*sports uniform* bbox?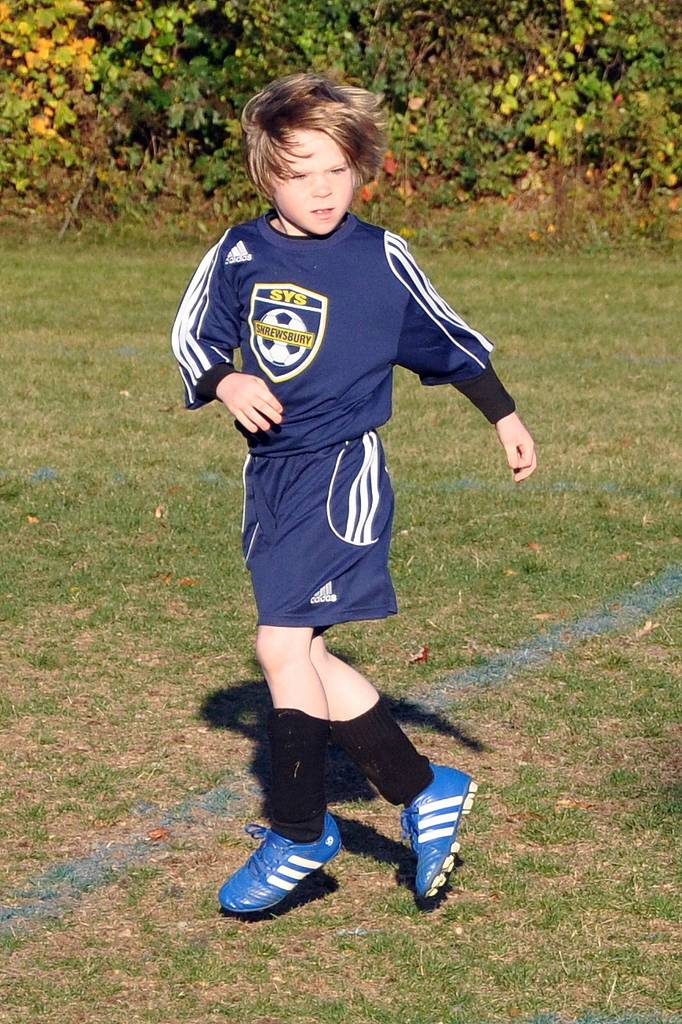
locate(177, 205, 520, 628)
